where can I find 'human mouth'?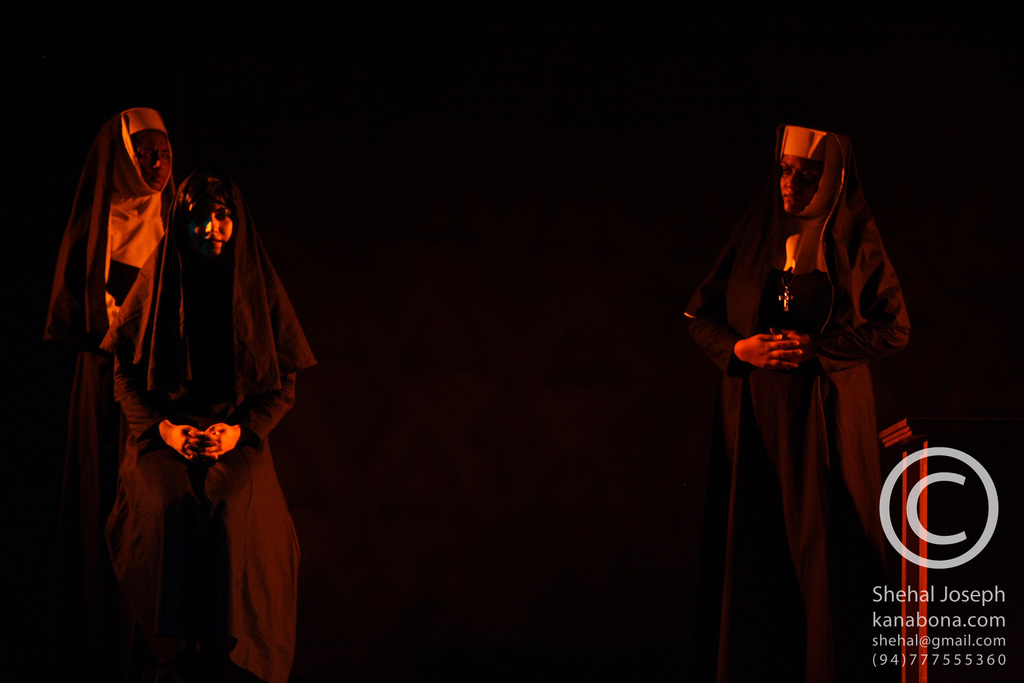
You can find it at left=783, top=195, right=794, bottom=200.
